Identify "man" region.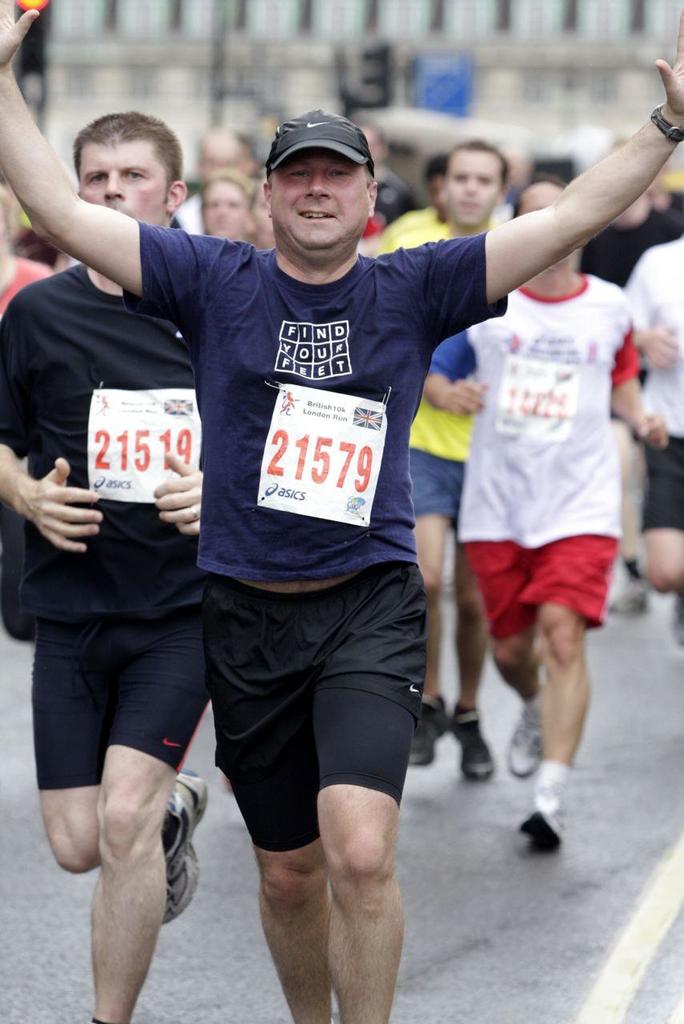
Region: BBox(426, 180, 665, 868).
